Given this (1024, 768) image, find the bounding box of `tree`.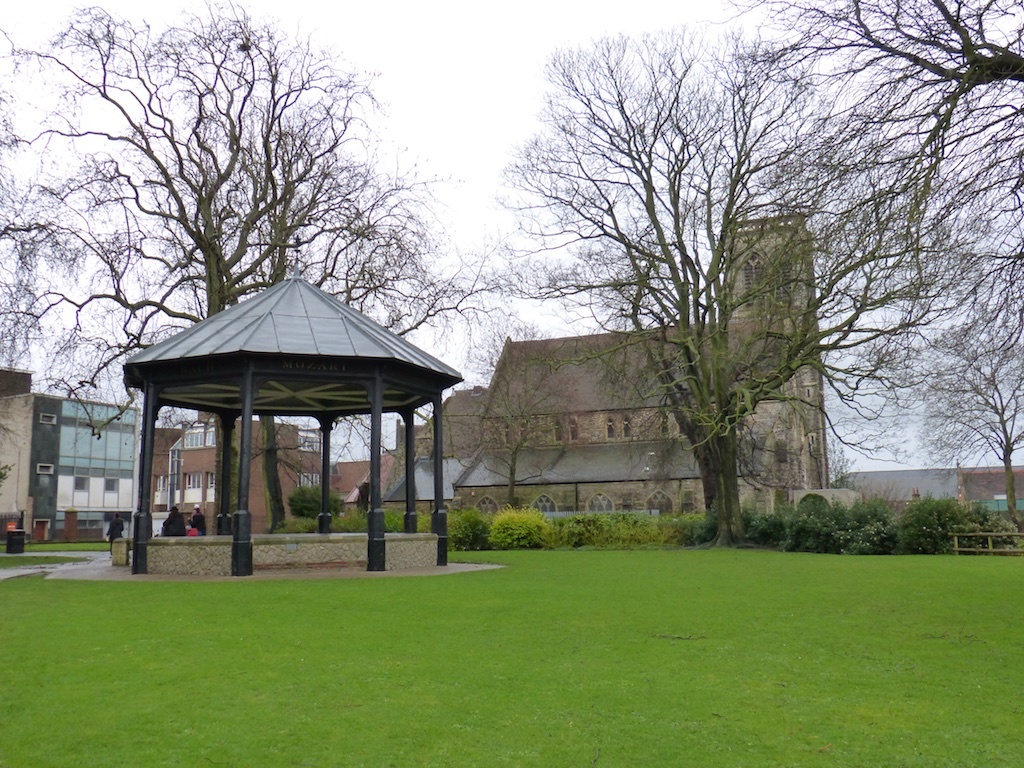
0 4 499 534.
